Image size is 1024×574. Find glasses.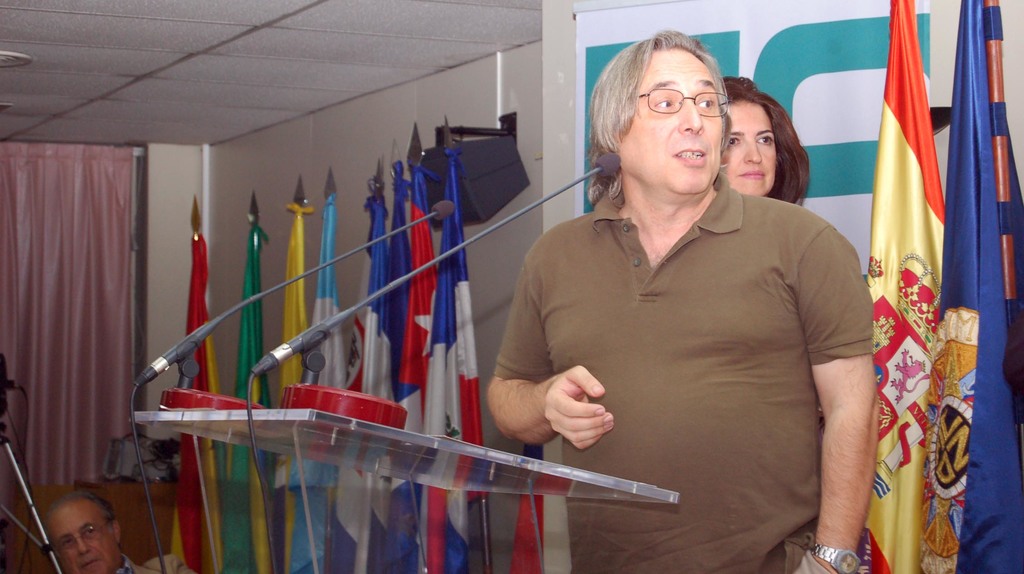
[625,79,736,119].
